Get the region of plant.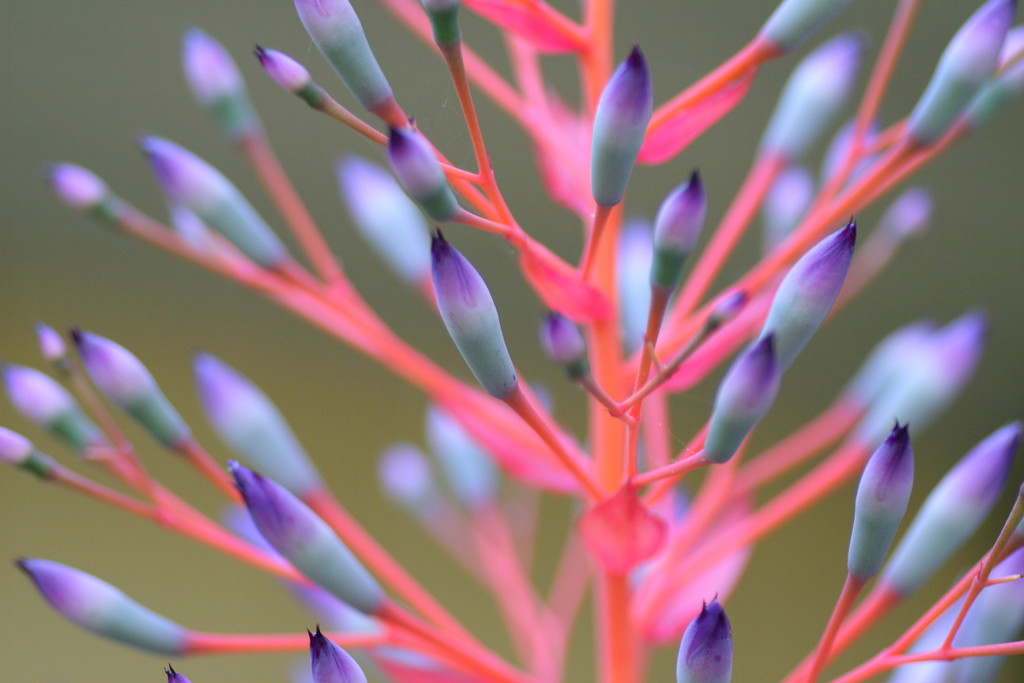
l=67, t=0, r=997, b=682.
